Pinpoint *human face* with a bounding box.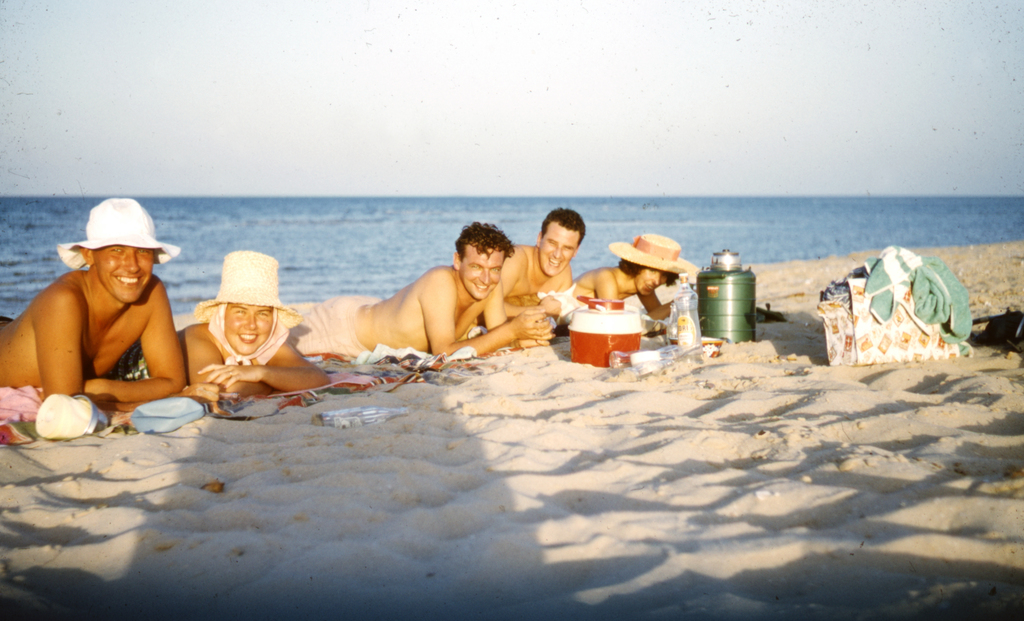
left=539, top=220, right=570, bottom=278.
